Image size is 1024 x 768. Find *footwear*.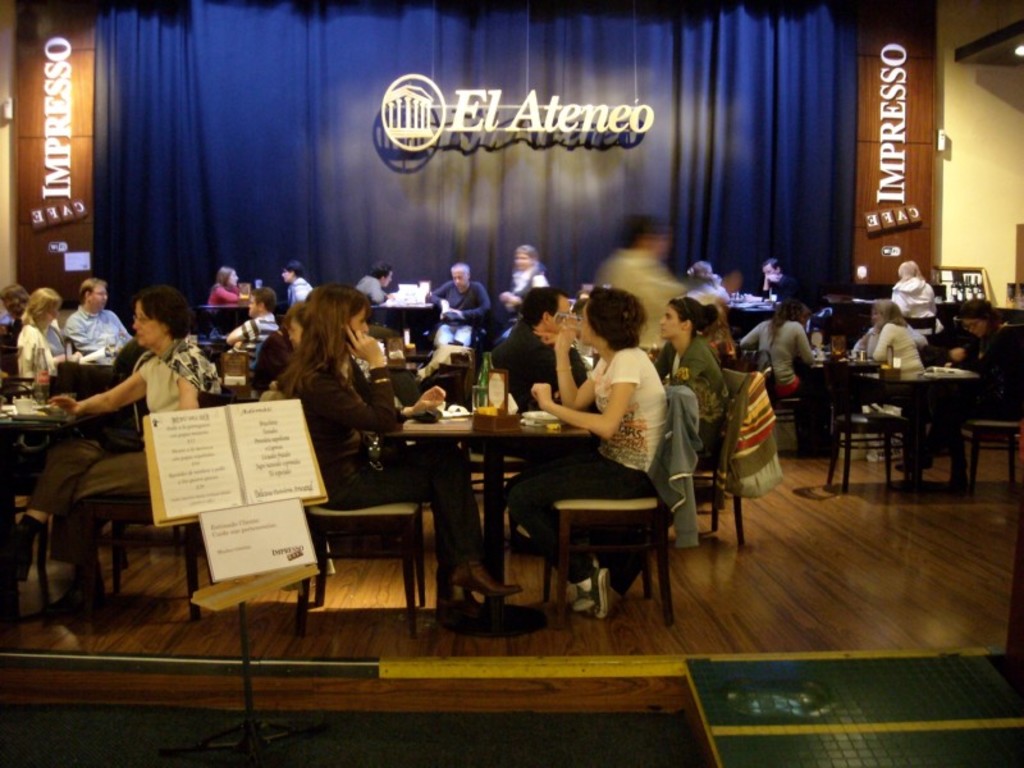
[x1=449, y1=561, x2=531, y2=603].
